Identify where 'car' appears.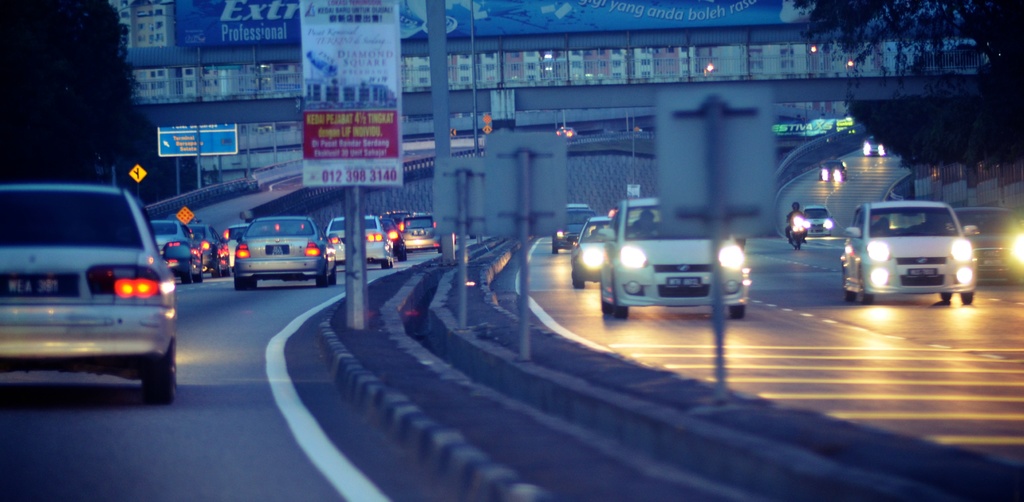
Appears at (595,194,742,316).
